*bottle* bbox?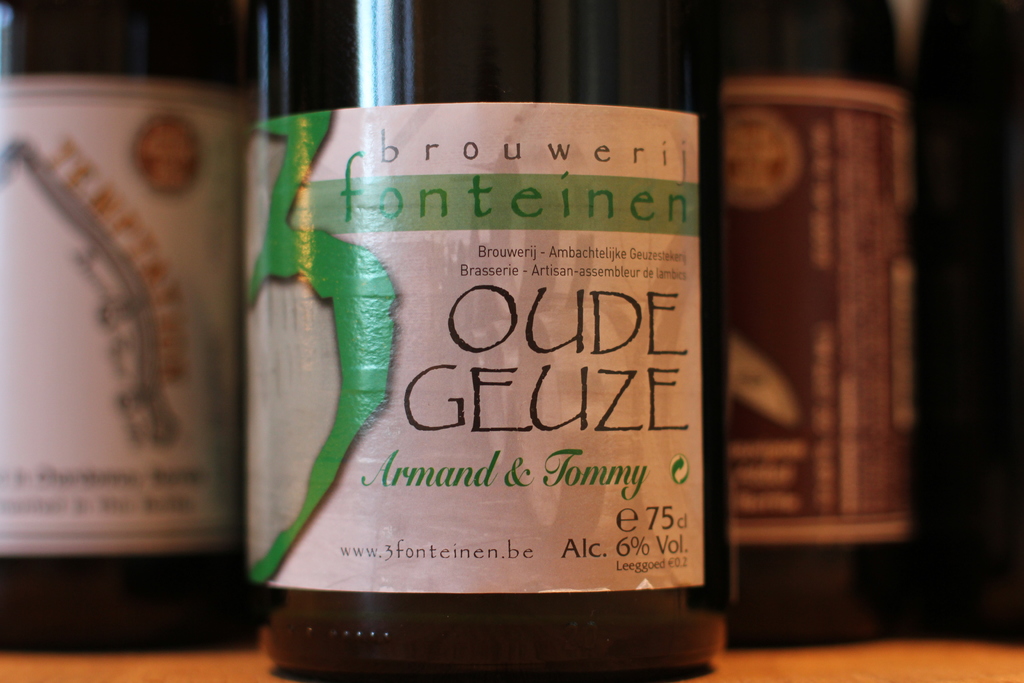
226/37/765/629
